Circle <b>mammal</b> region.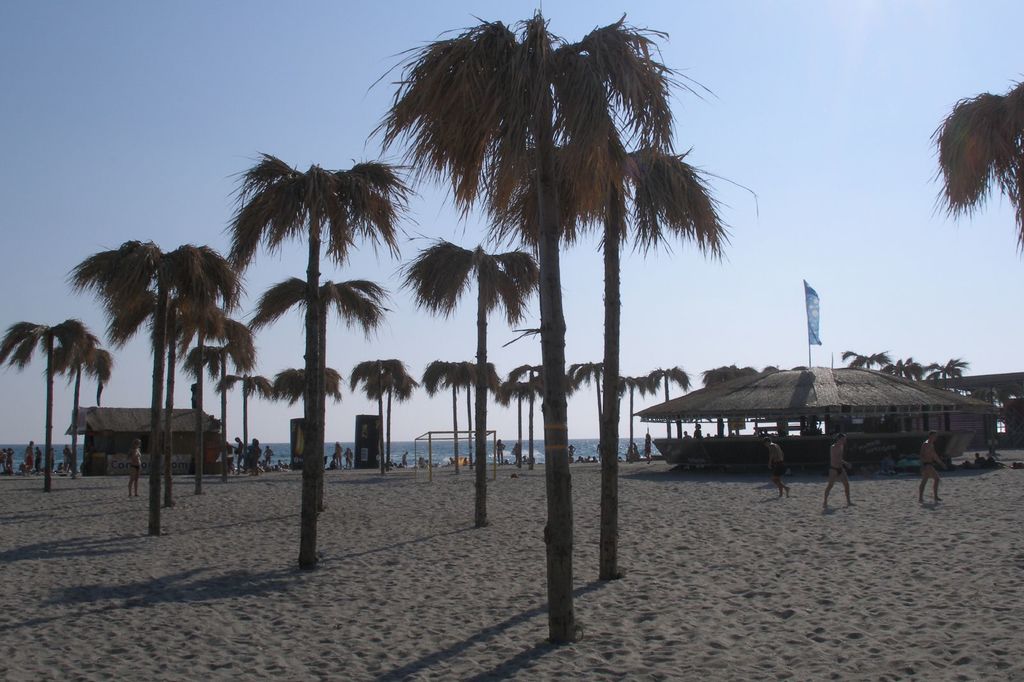
Region: rect(566, 442, 577, 463).
